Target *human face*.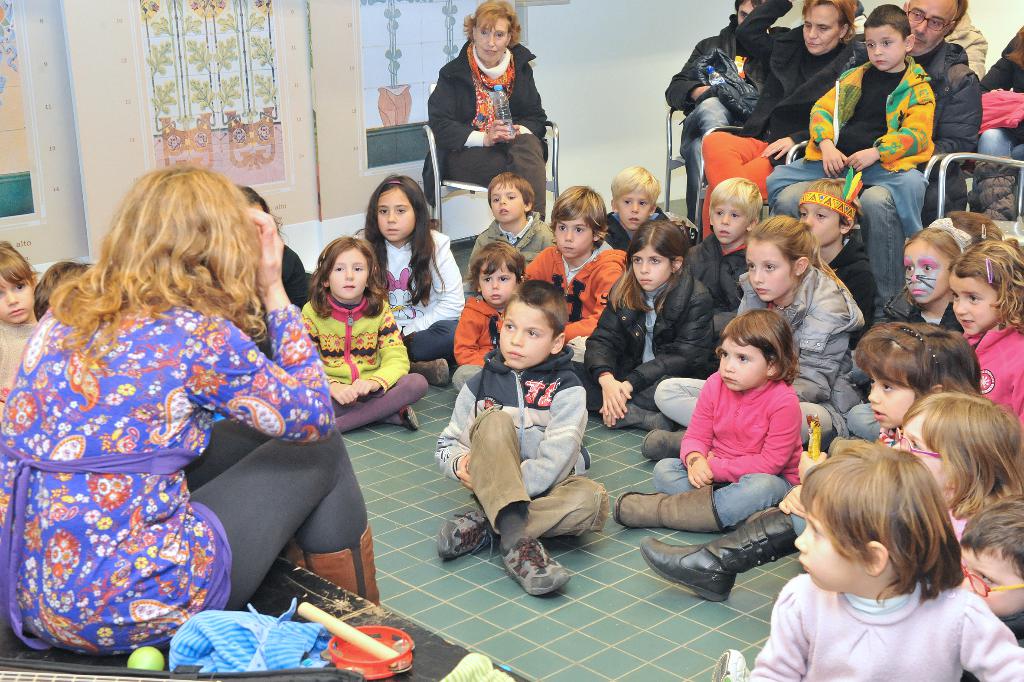
Target region: [865,30,904,70].
